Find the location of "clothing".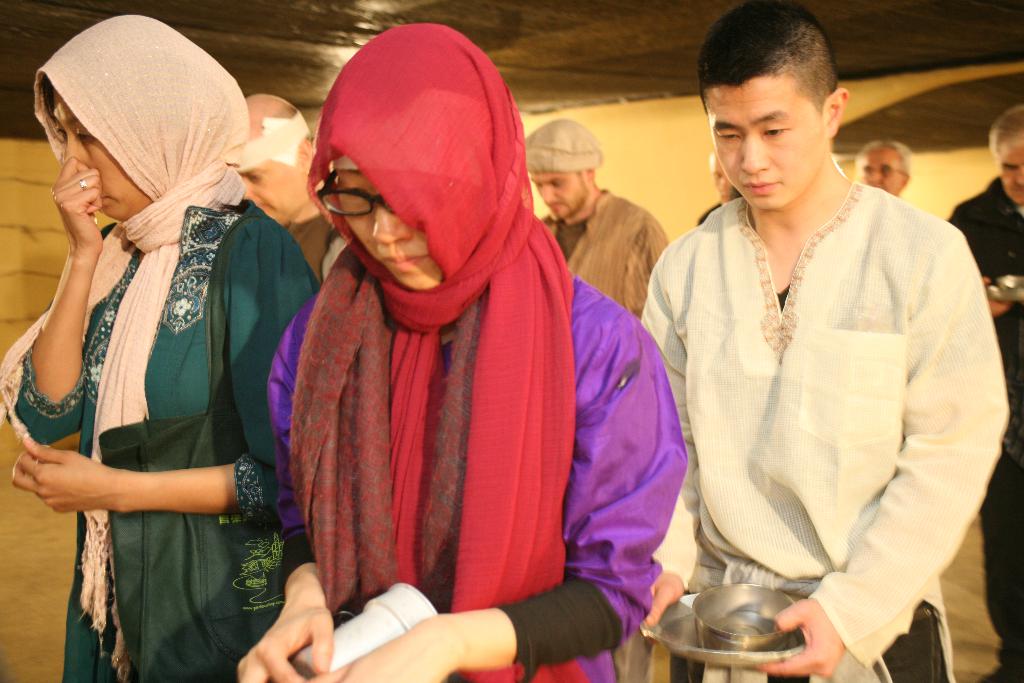
Location: (x1=0, y1=17, x2=323, y2=682).
